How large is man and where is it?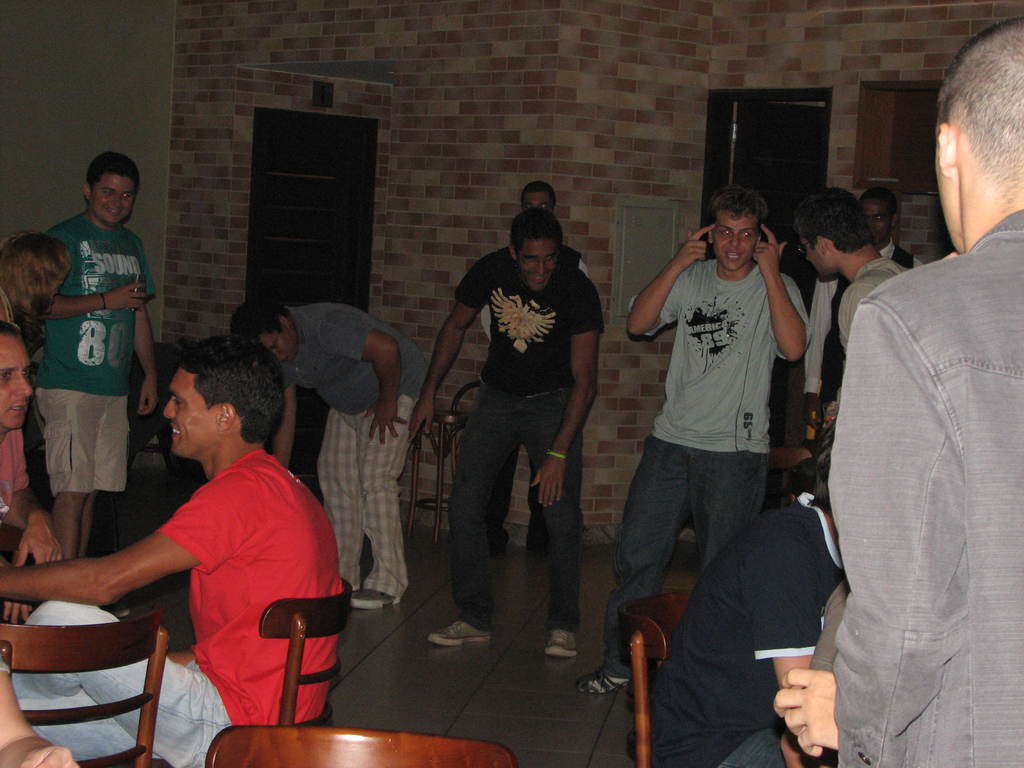
Bounding box: <bbox>26, 154, 160, 555</bbox>.
